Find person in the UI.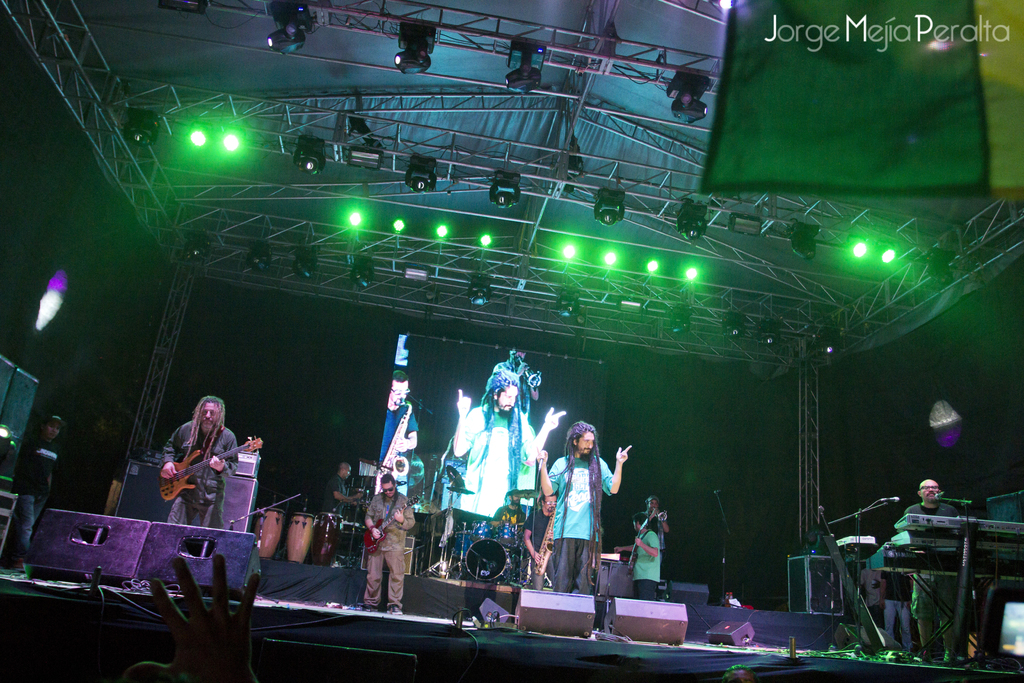
UI element at <bbox>458, 365, 561, 533</bbox>.
